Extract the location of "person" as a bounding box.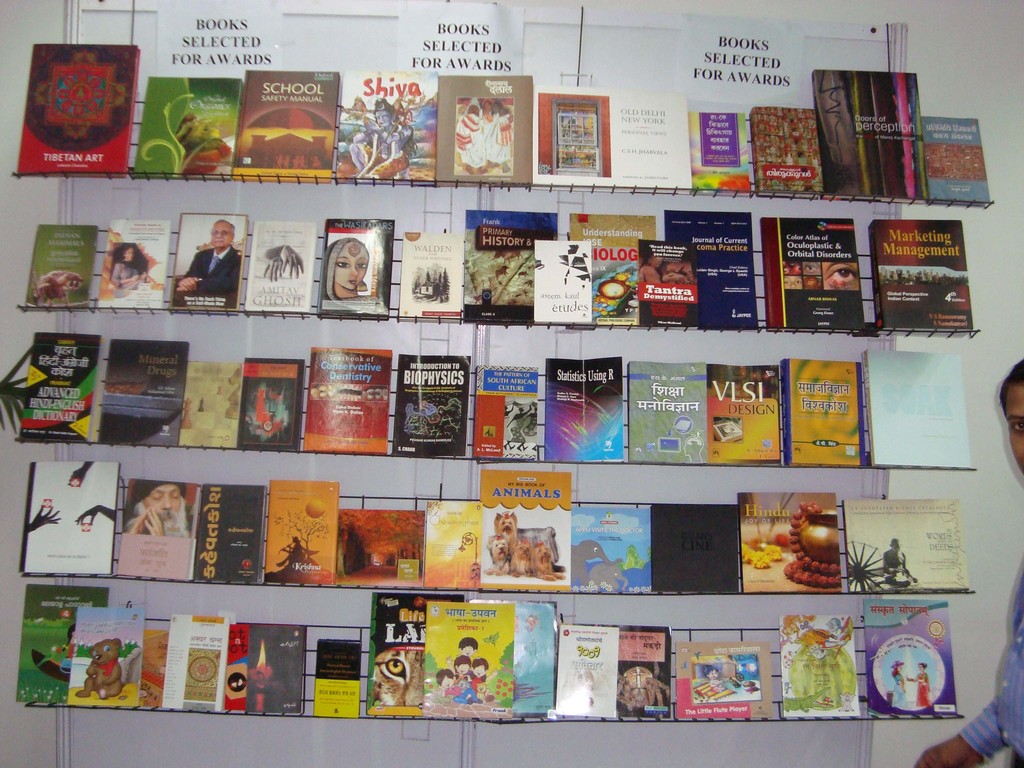
bbox=(168, 216, 238, 314).
